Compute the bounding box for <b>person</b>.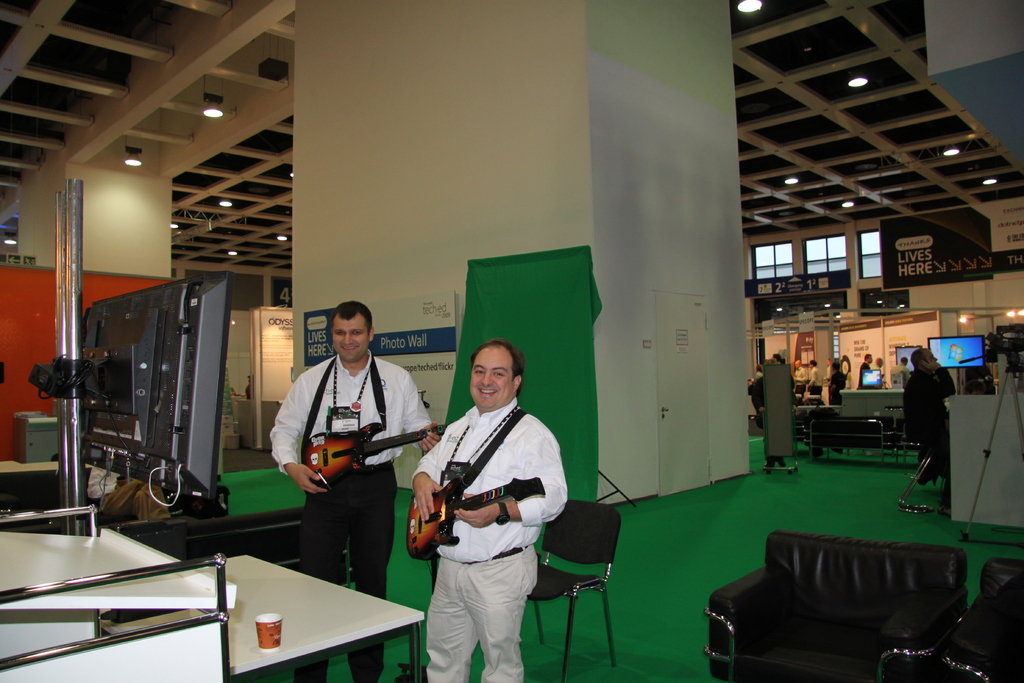
(left=86, top=466, right=175, bottom=522).
